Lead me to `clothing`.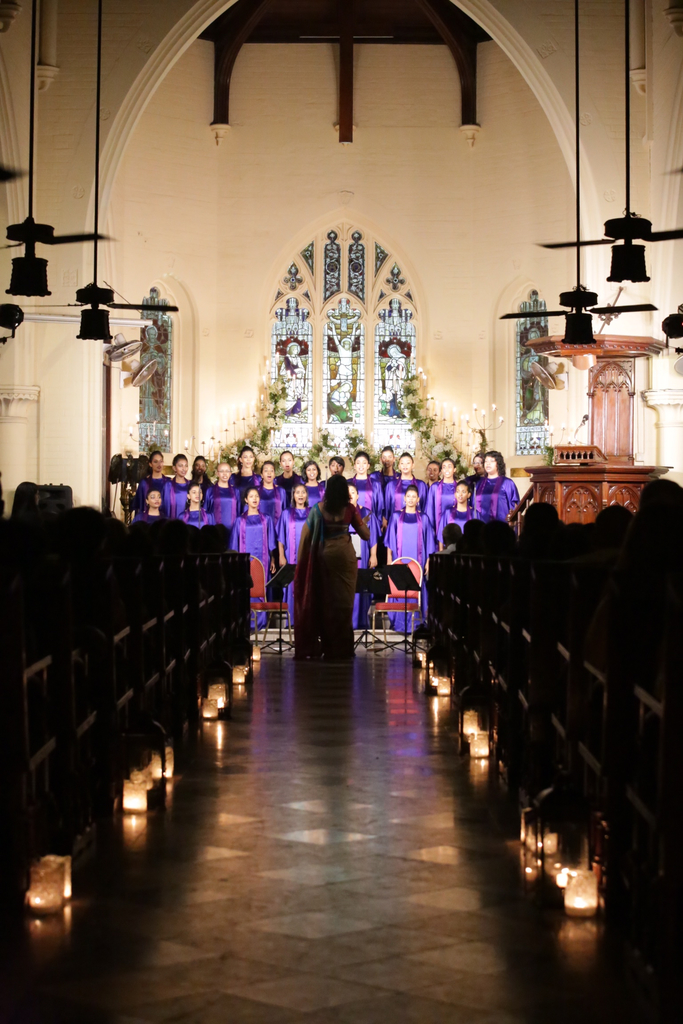
Lead to pyautogui.locateOnScreen(289, 504, 370, 649).
